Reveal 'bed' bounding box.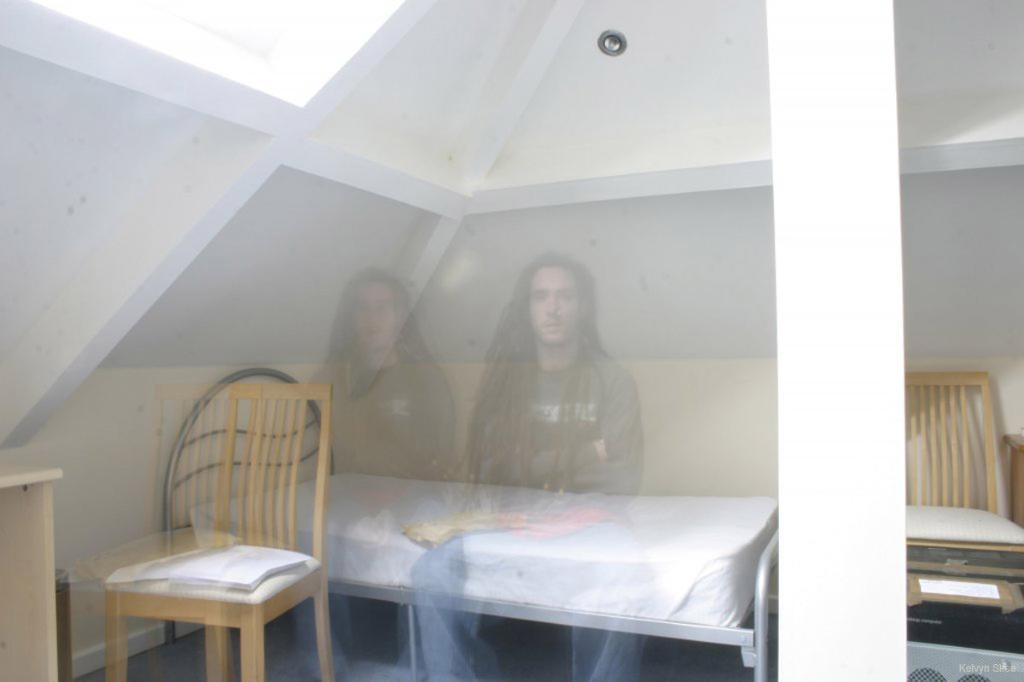
Revealed: {"x1": 162, "y1": 362, "x2": 776, "y2": 681}.
